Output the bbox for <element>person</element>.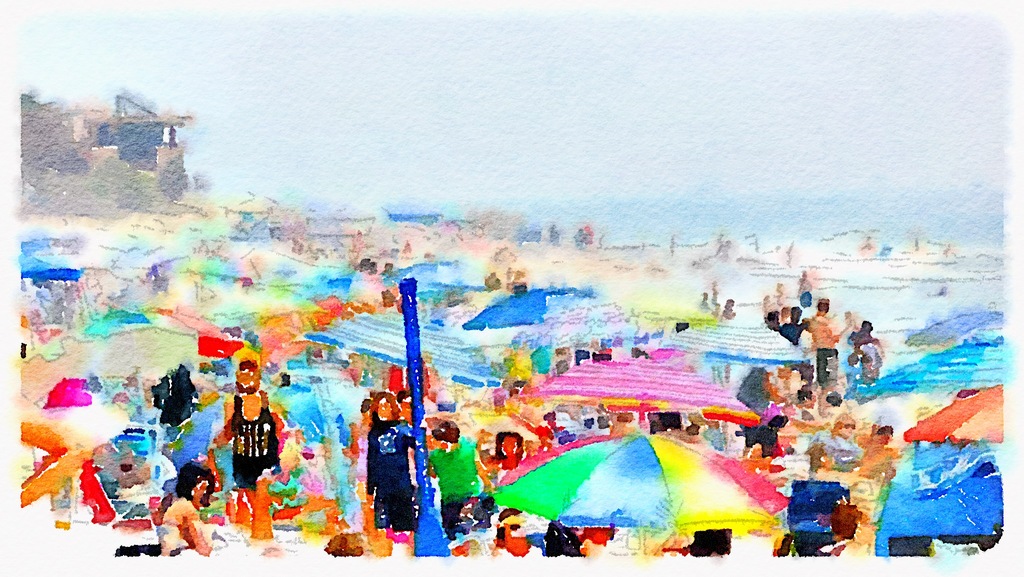
476 421 550 495.
